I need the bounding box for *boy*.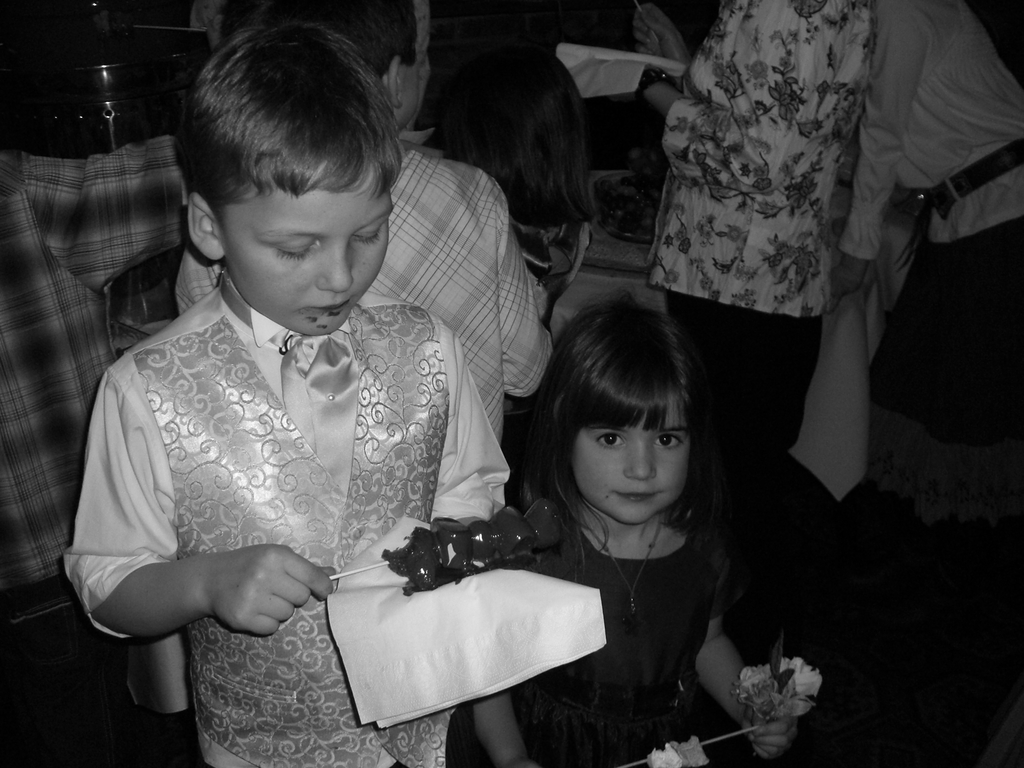
Here it is: l=61, t=17, r=513, b=767.
